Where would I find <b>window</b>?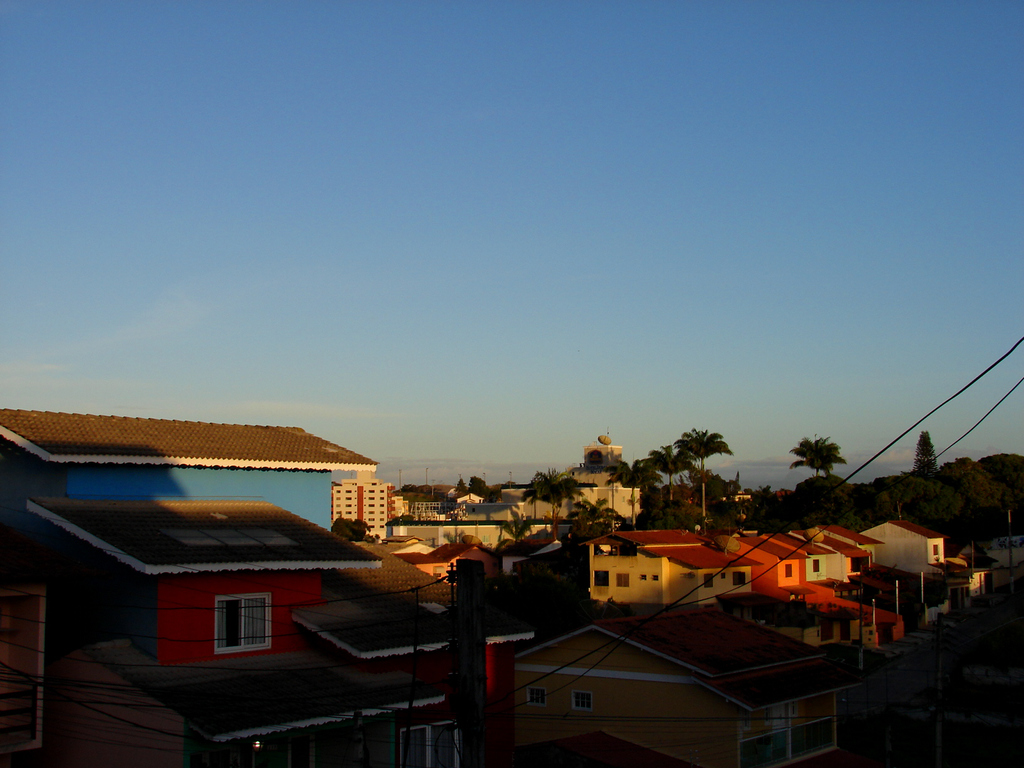
At crop(737, 717, 837, 767).
